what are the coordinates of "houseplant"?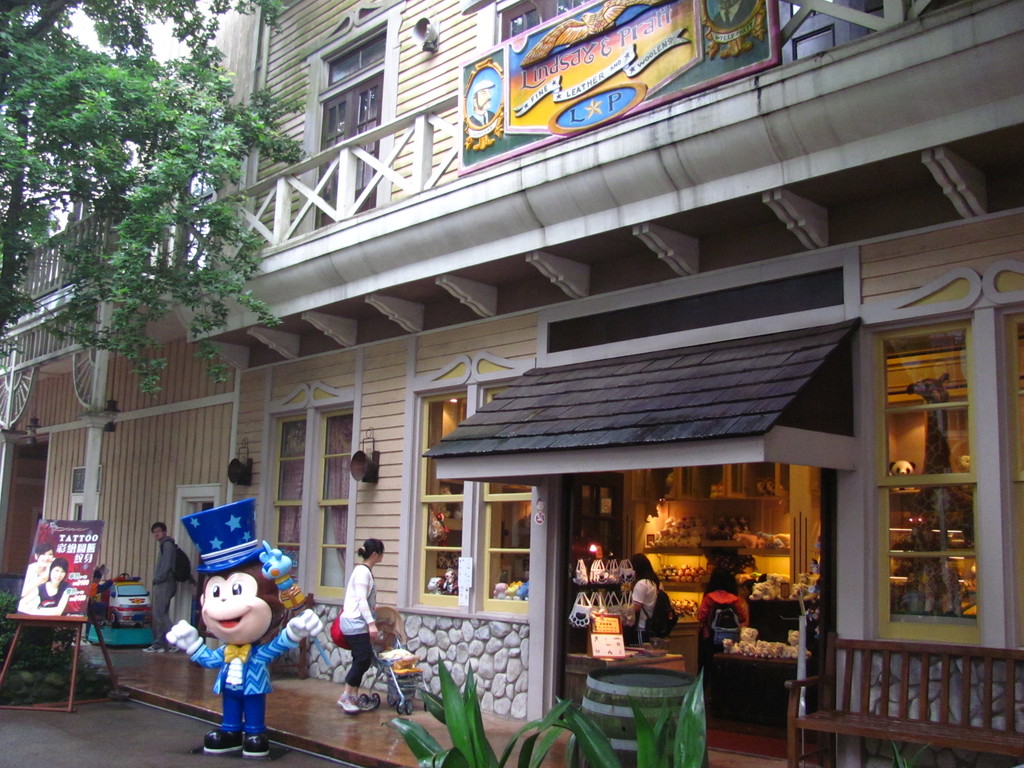
(left=555, top=660, right=709, bottom=767).
